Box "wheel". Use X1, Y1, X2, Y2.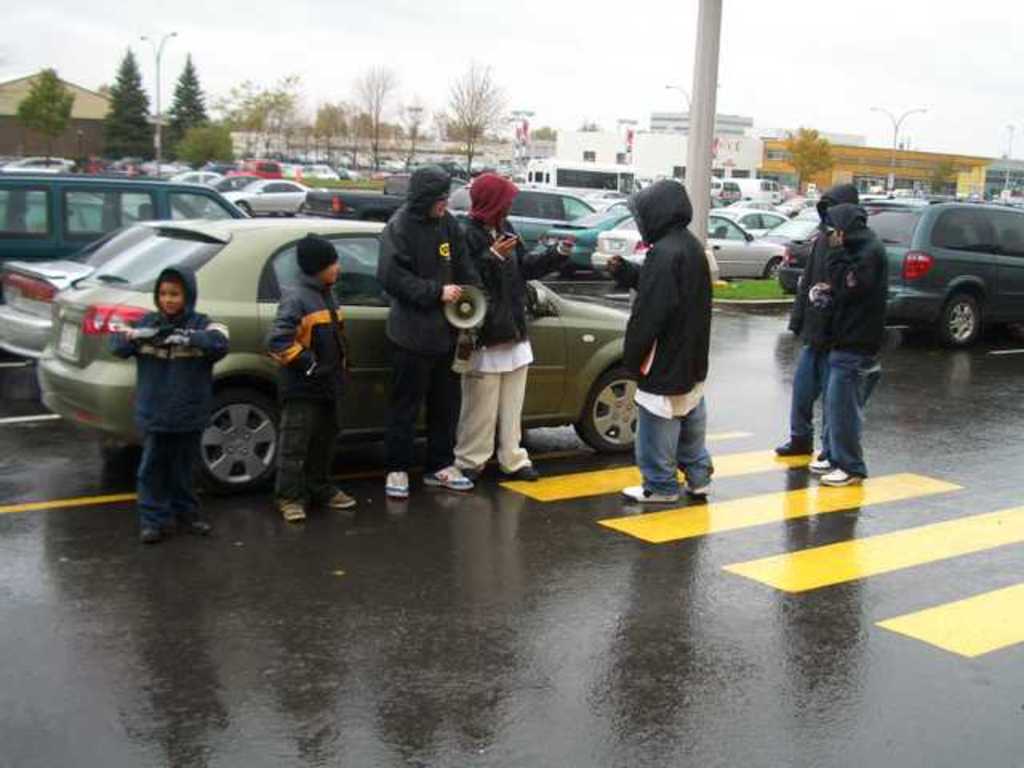
581, 366, 643, 456.
